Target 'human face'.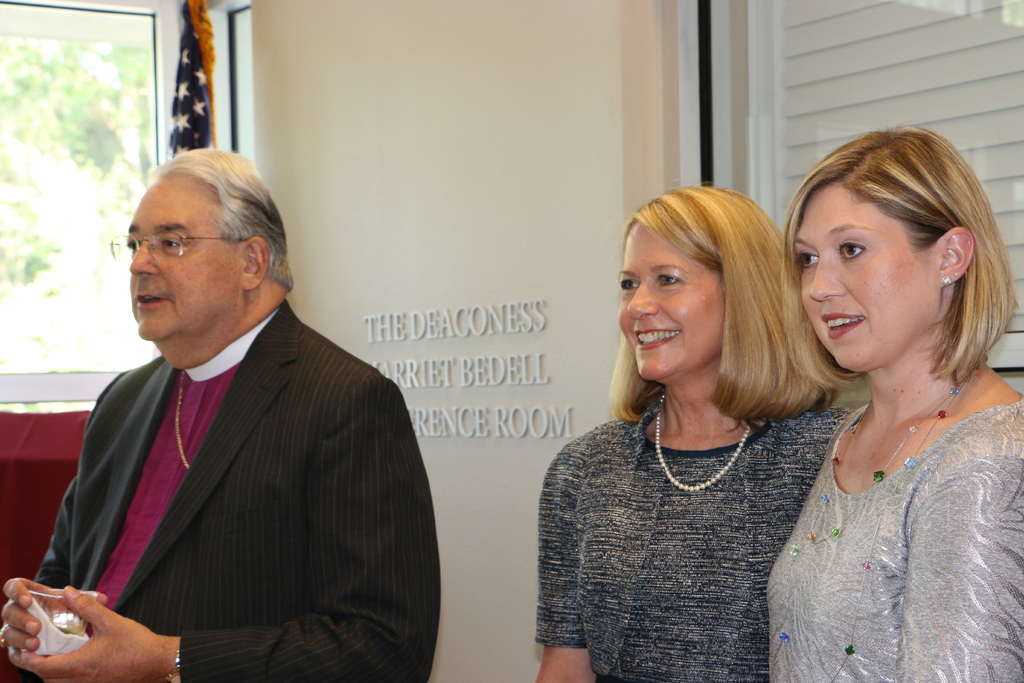
Target region: detection(618, 224, 712, 377).
